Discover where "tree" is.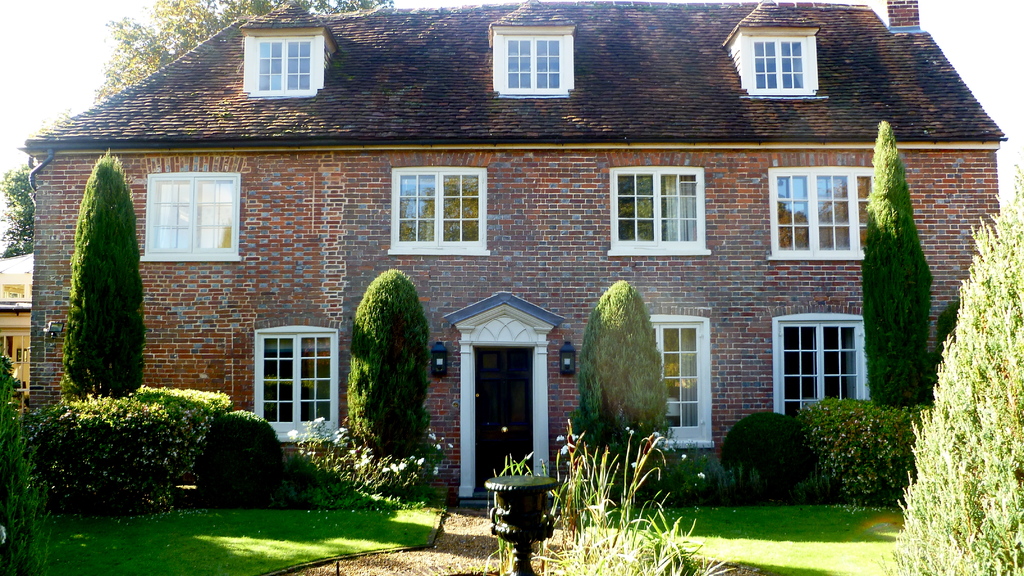
Discovered at <bbox>58, 154, 145, 399</bbox>.
